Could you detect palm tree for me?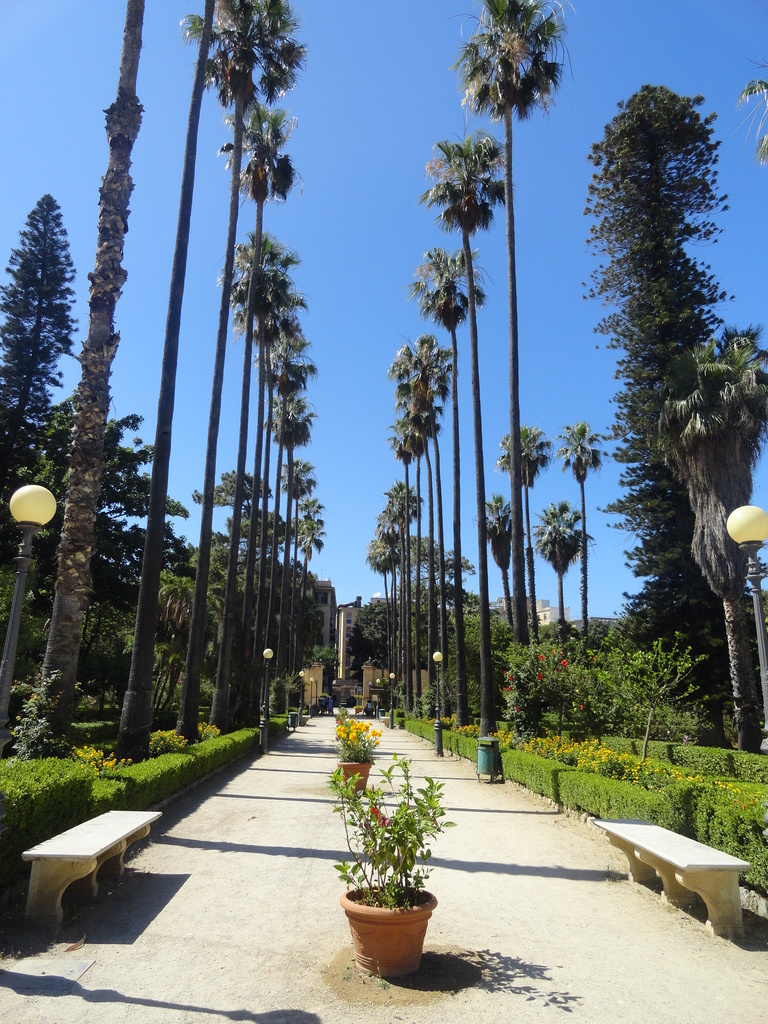
Detection result: detection(241, 340, 321, 668).
